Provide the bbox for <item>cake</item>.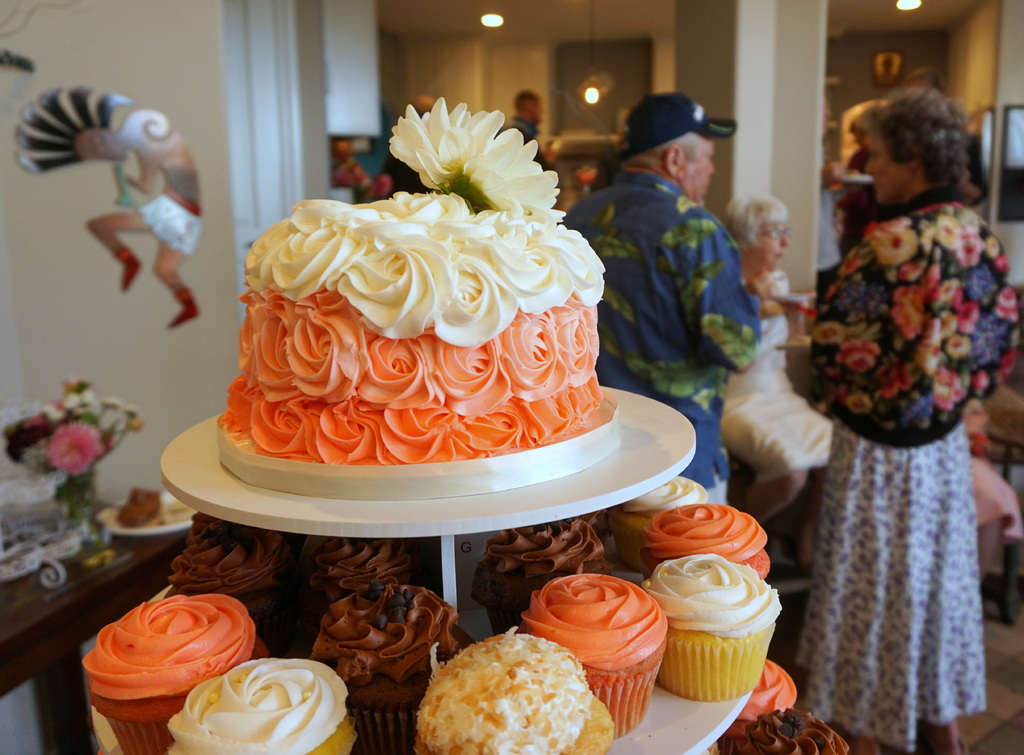
646 488 780 571.
